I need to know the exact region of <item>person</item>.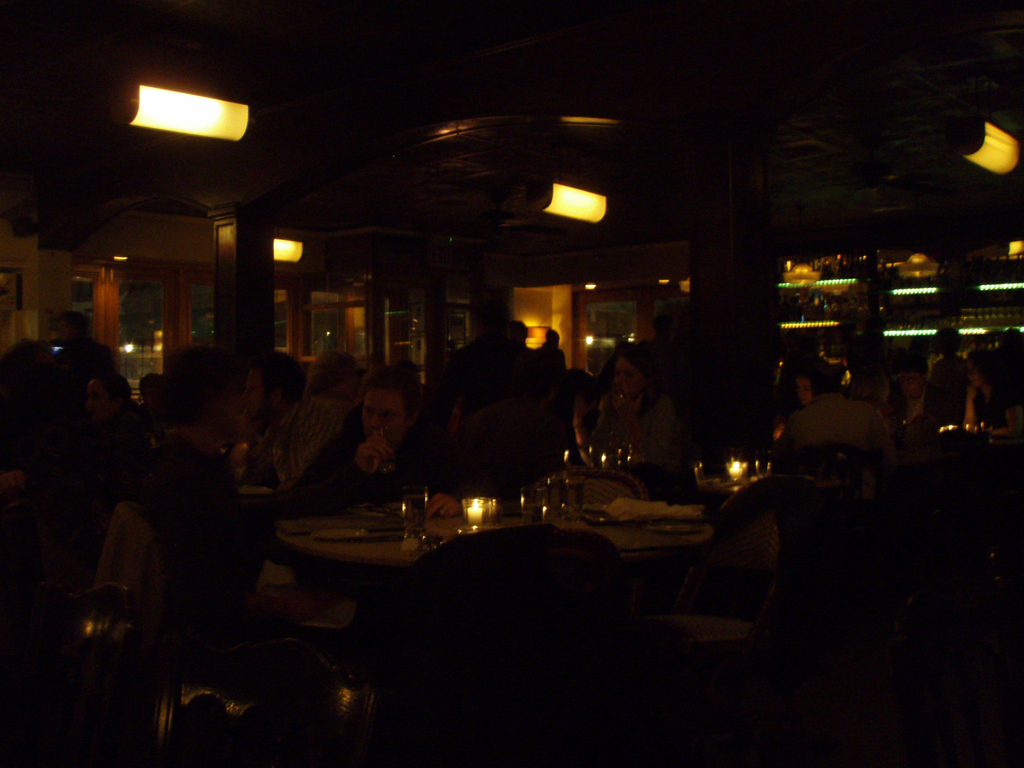
Region: [x1=954, y1=359, x2=1023, y2=442].
